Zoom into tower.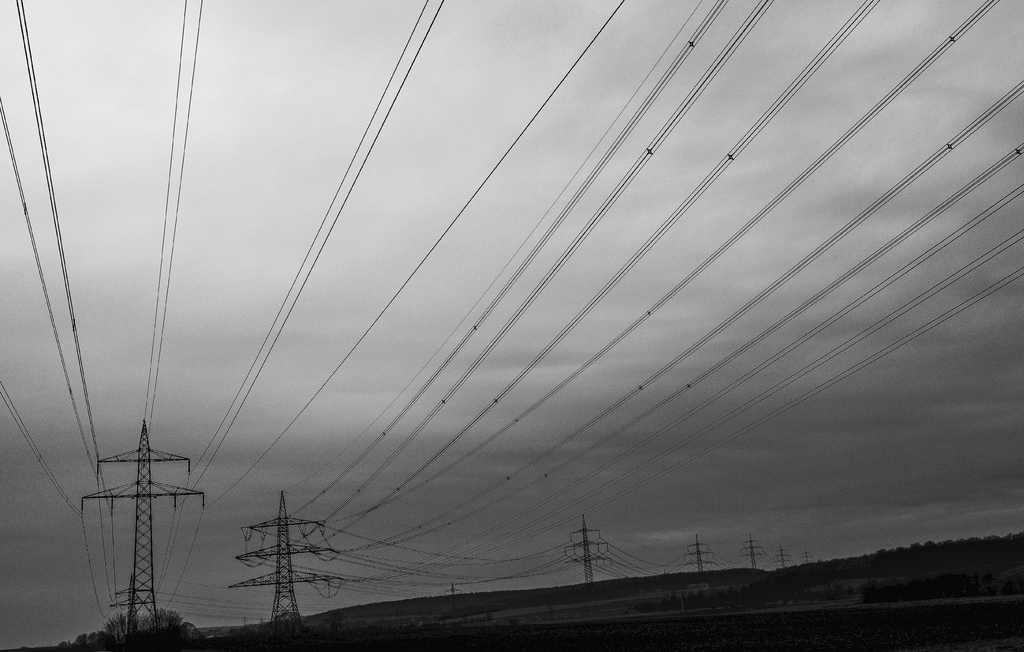
Zoom target: [left=779, top=544, right=802, bottom=573].
